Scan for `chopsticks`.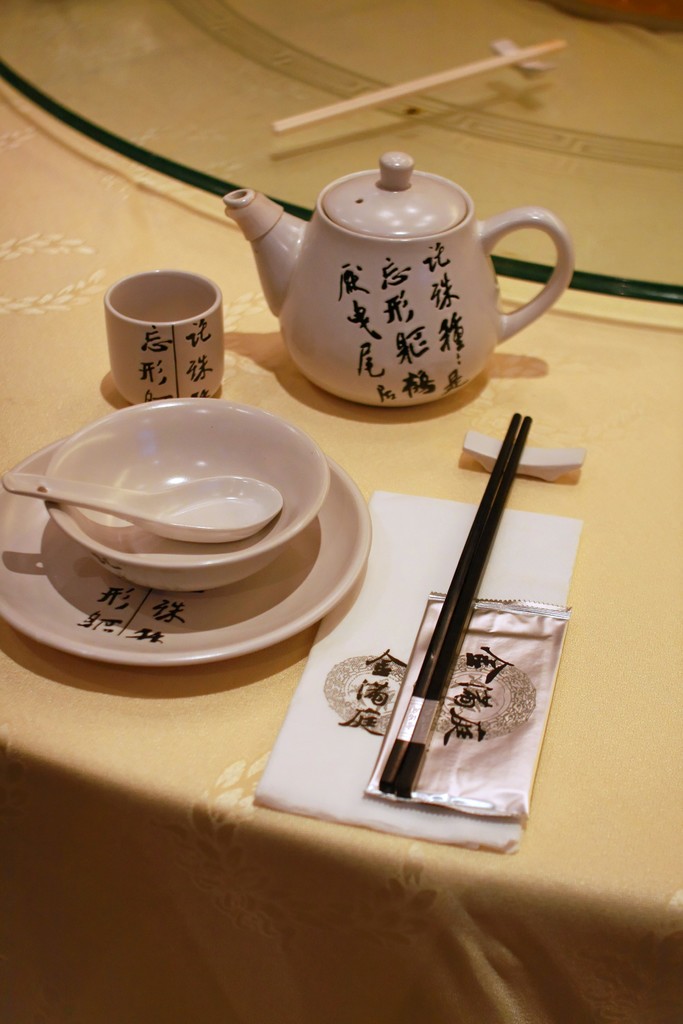
Scan result: 359:440:548:835.
